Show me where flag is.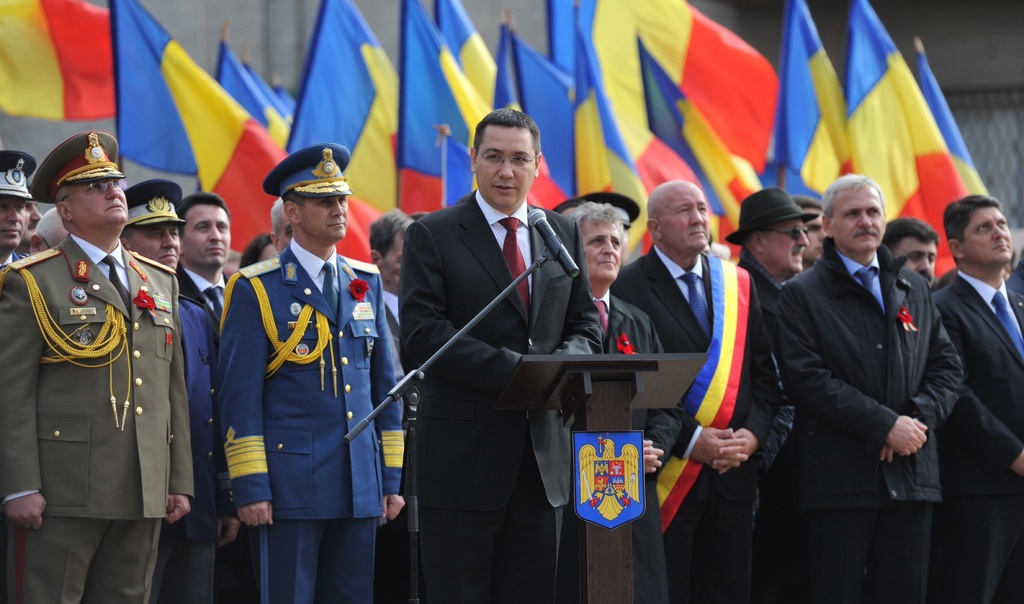
flag is at 829, 0, 977, 279.
